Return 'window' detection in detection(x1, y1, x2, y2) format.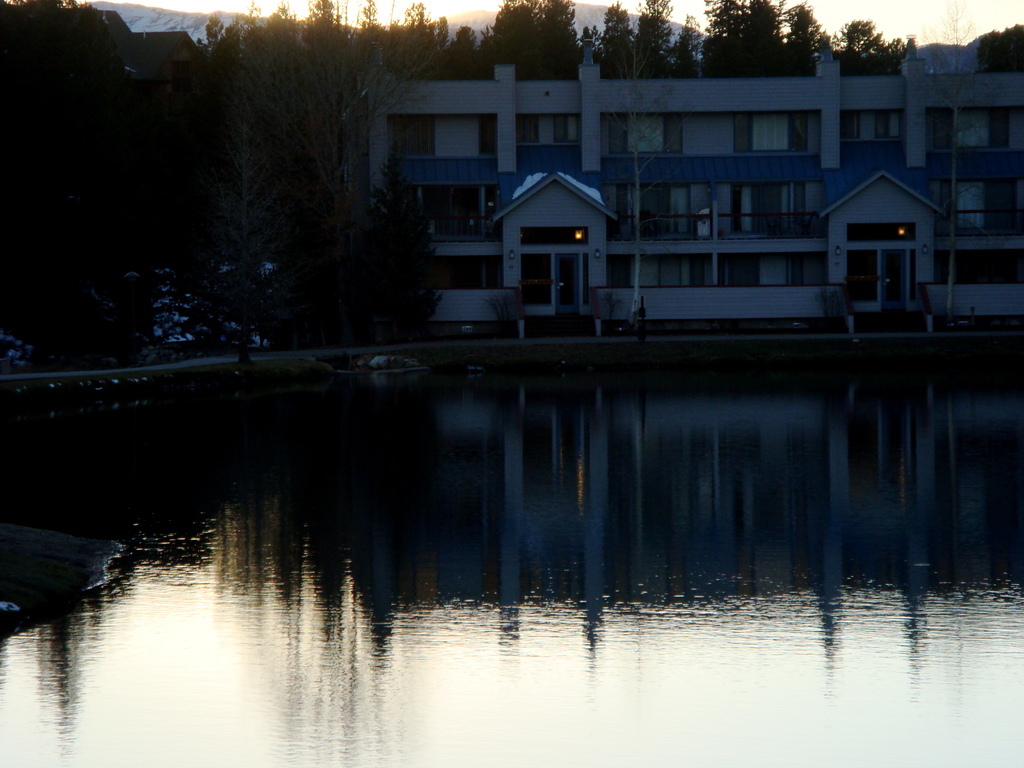
detection(386, 121, 436, 162).
